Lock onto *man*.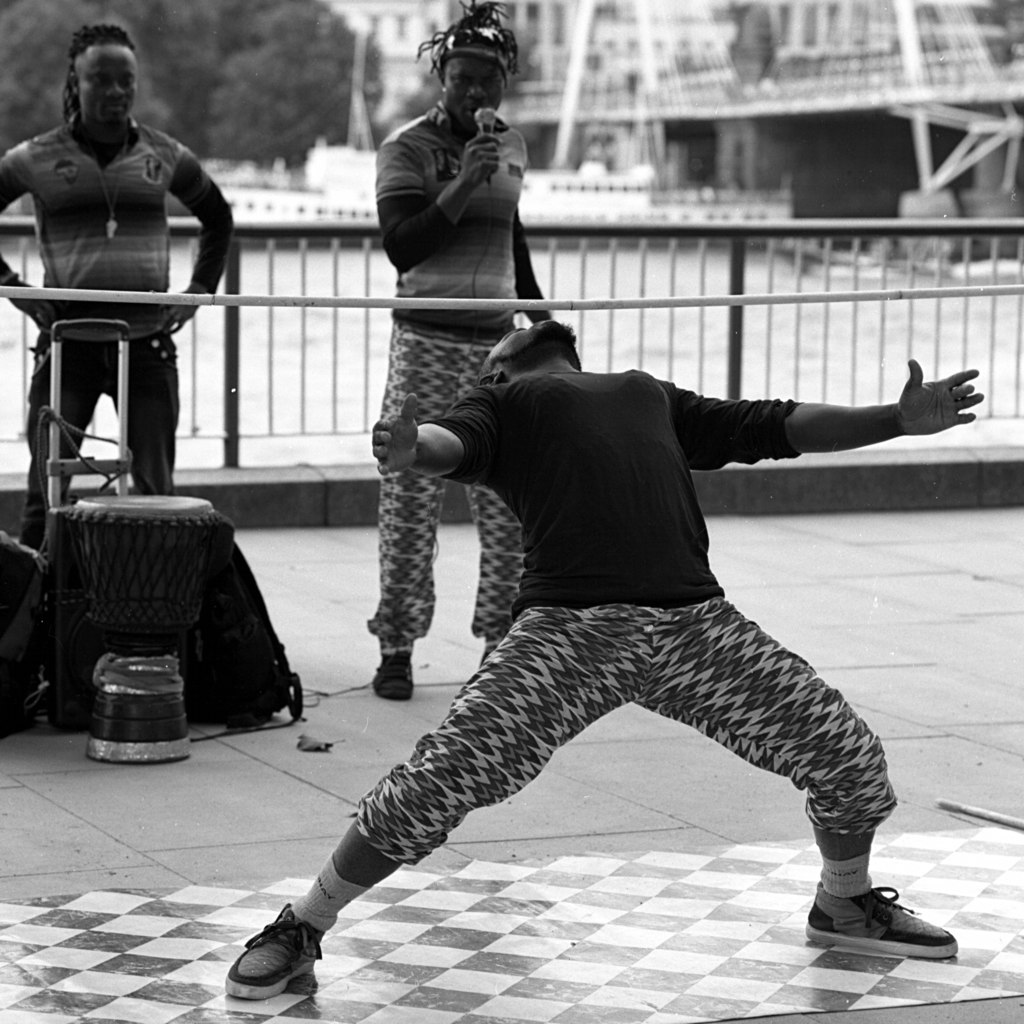
Locked: bbox=[361, 0, 554, 700].
